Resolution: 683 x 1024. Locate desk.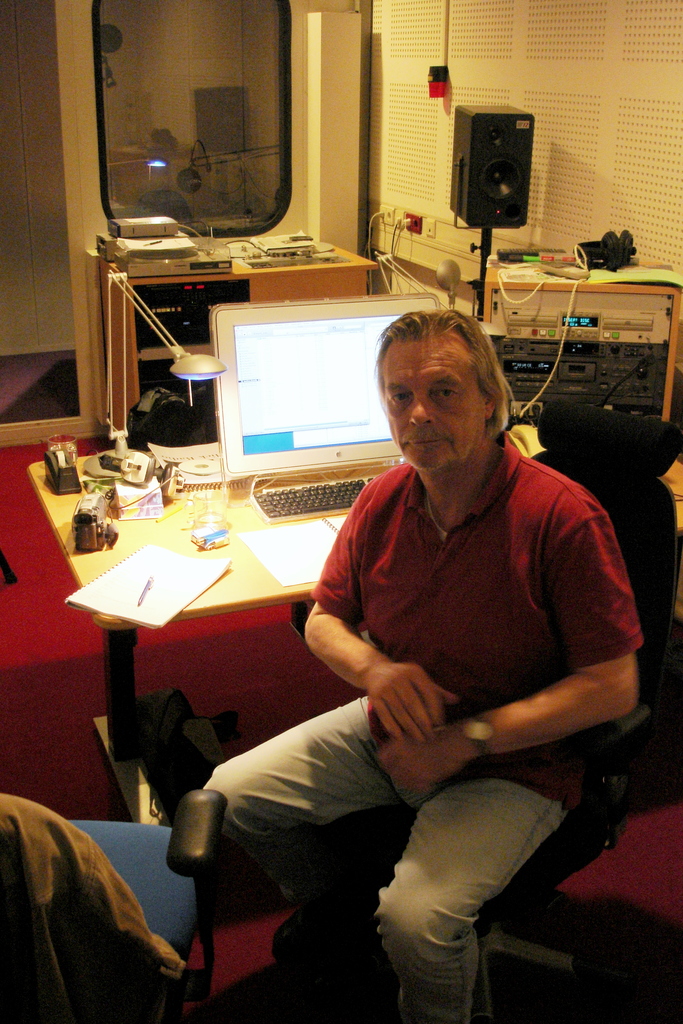
select_region(31, 467, 344, 753).
